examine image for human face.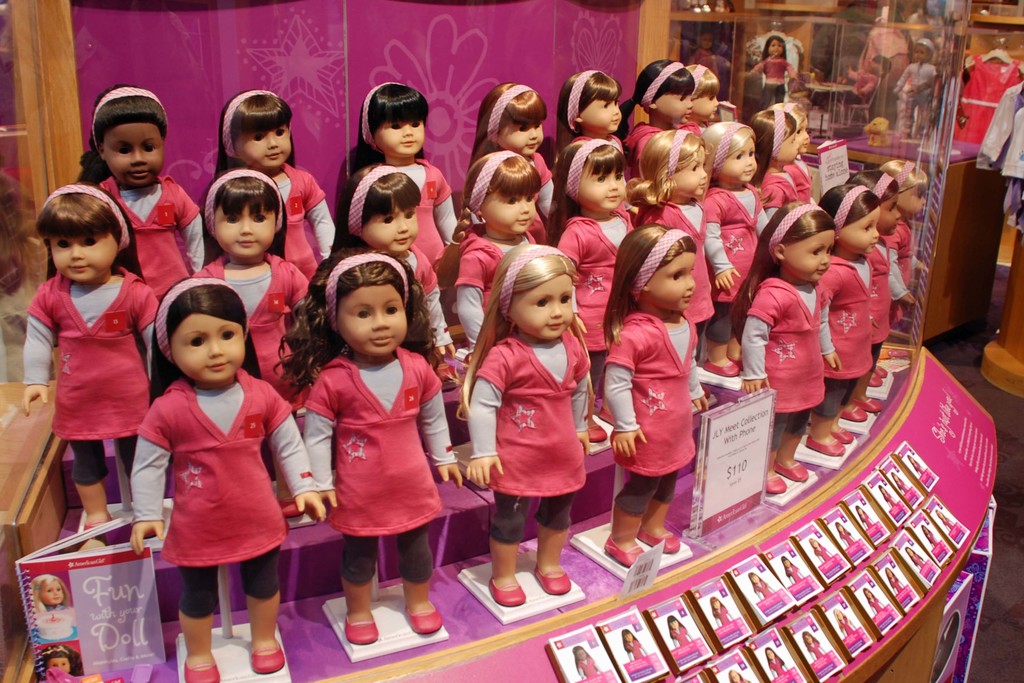
Examination result: region(499, 123, 543, 154).
